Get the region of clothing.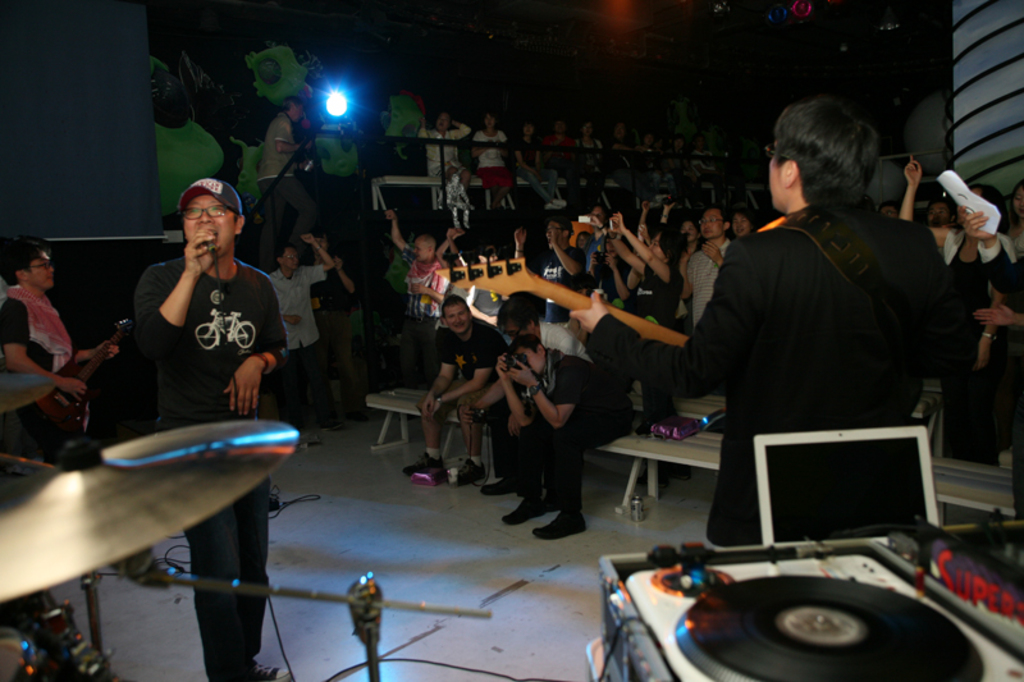
[684, 238, 733, 330].
